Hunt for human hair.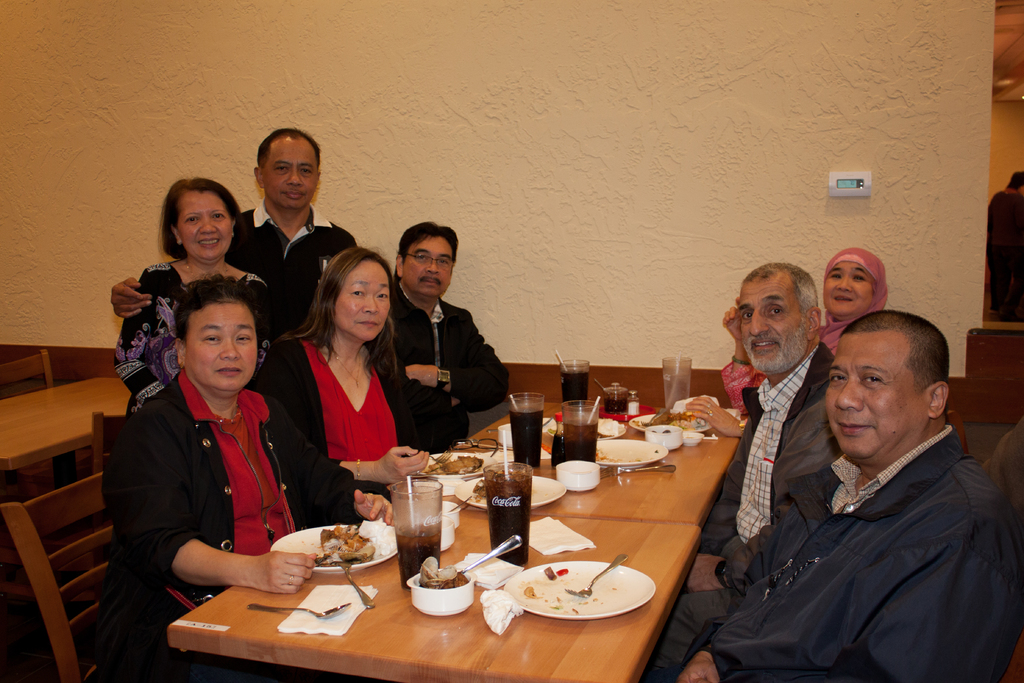
Hunted down at bbox(160, 176, 244, 261).
